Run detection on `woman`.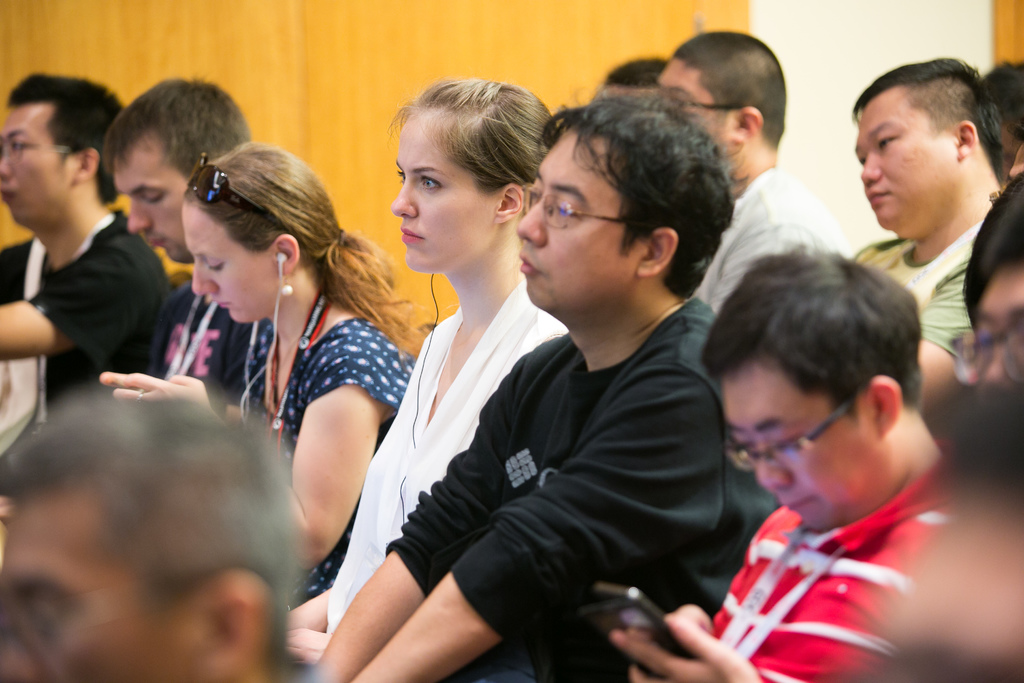
Result: [339, 50, 620, 682].
